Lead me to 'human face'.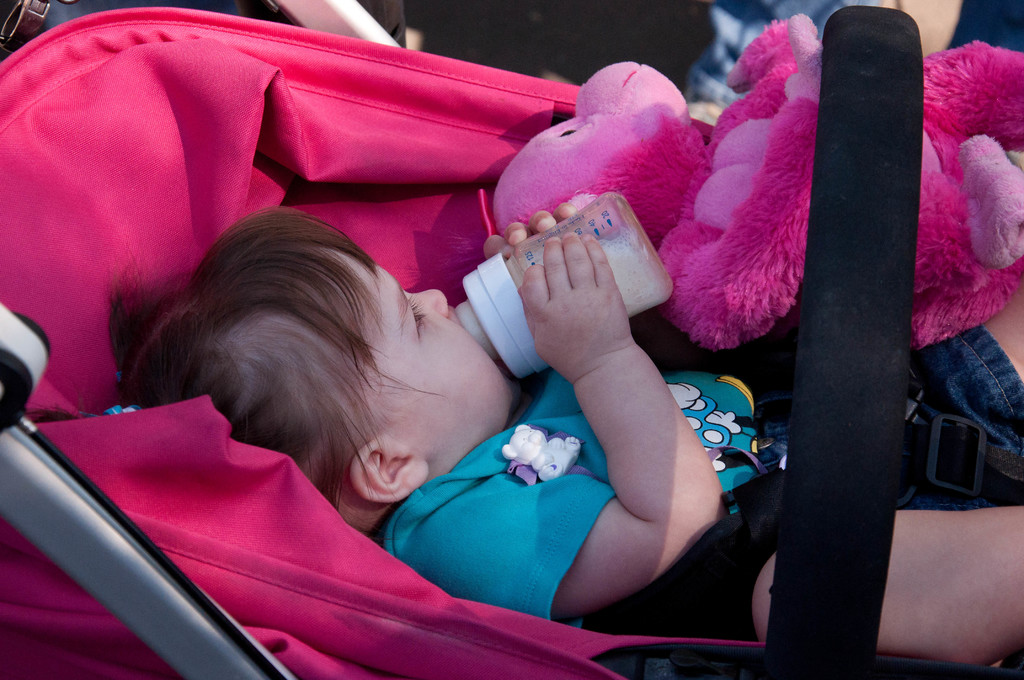
Lead to 328, 245, 522, 471.
